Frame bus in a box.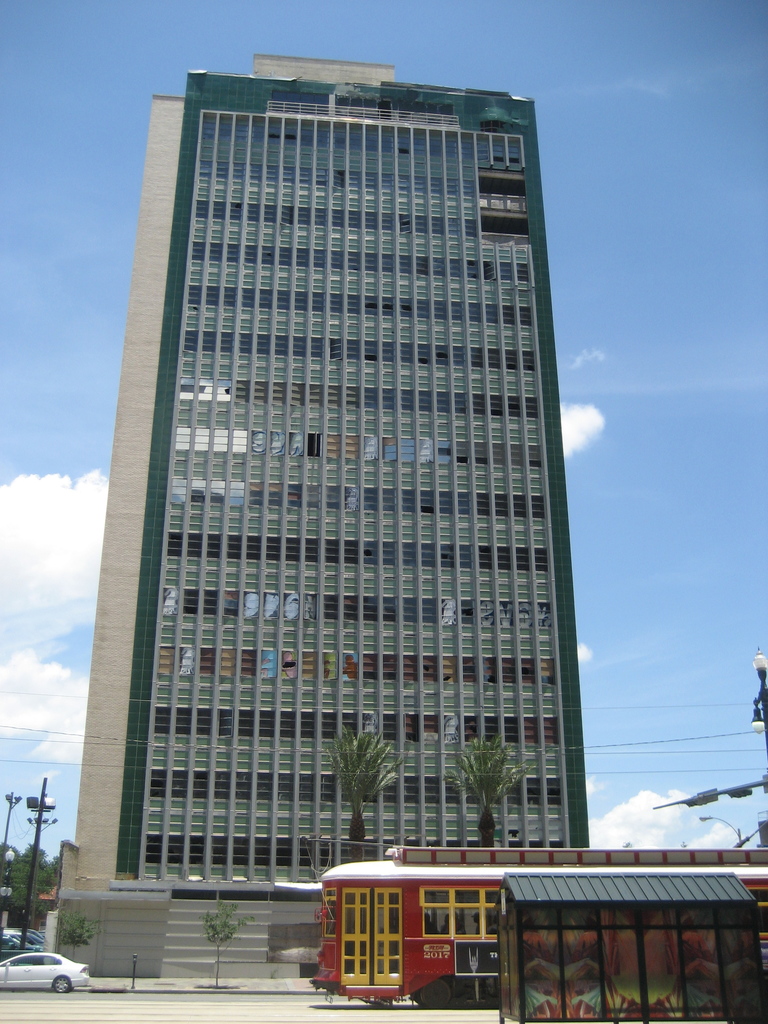
[314,848,767,1014].
